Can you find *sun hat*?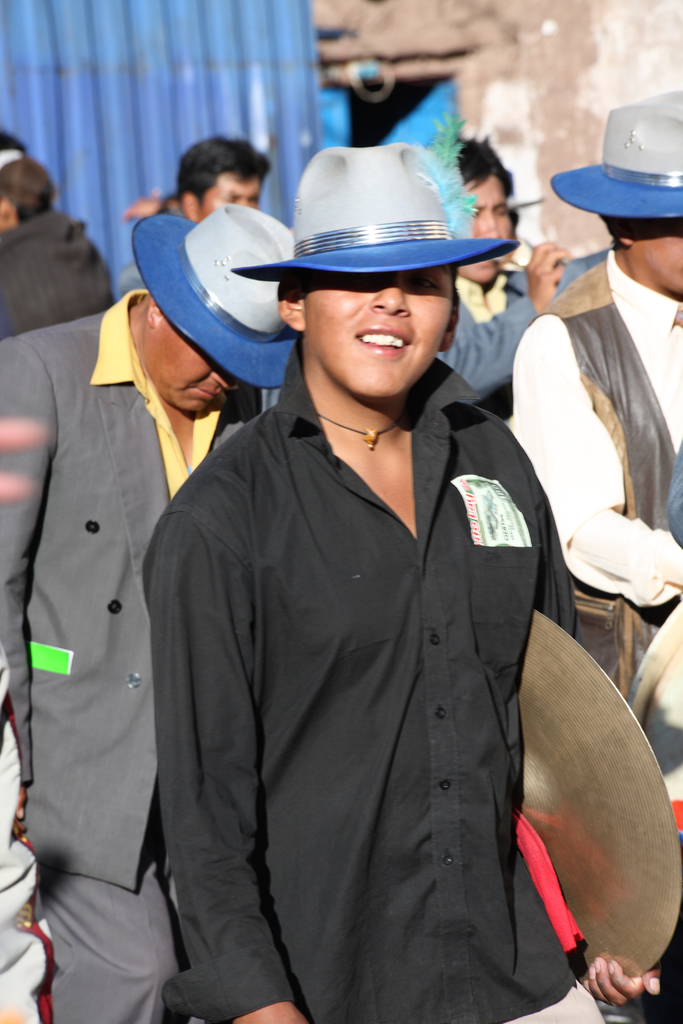
Yes, bounding box: (129,209,289,391).
